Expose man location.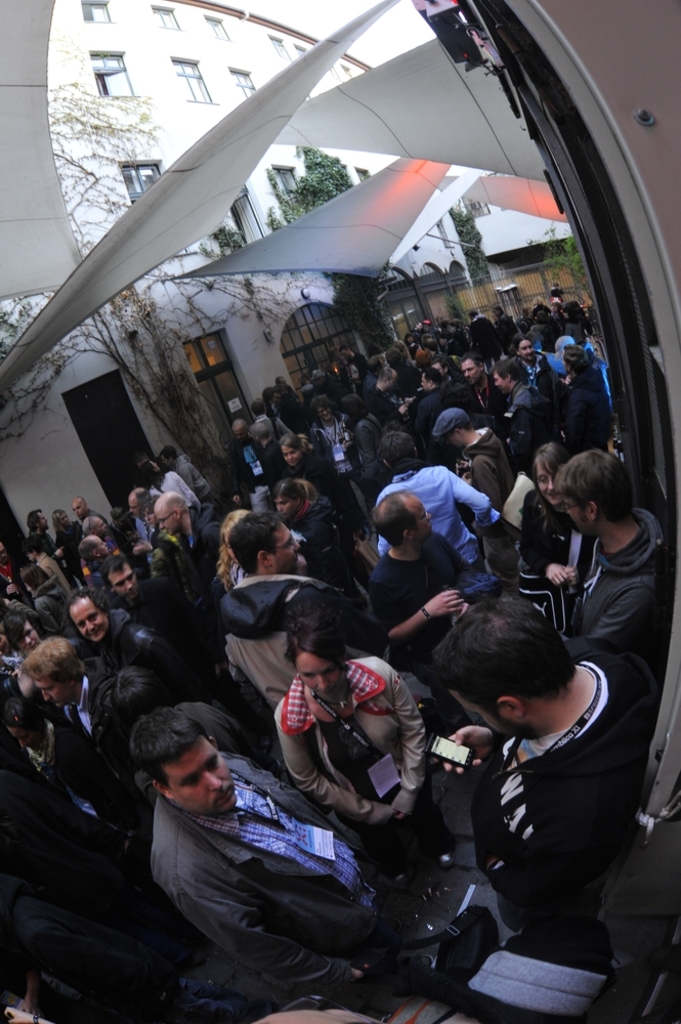
Exposed at box(210, 505, 396, 740).
